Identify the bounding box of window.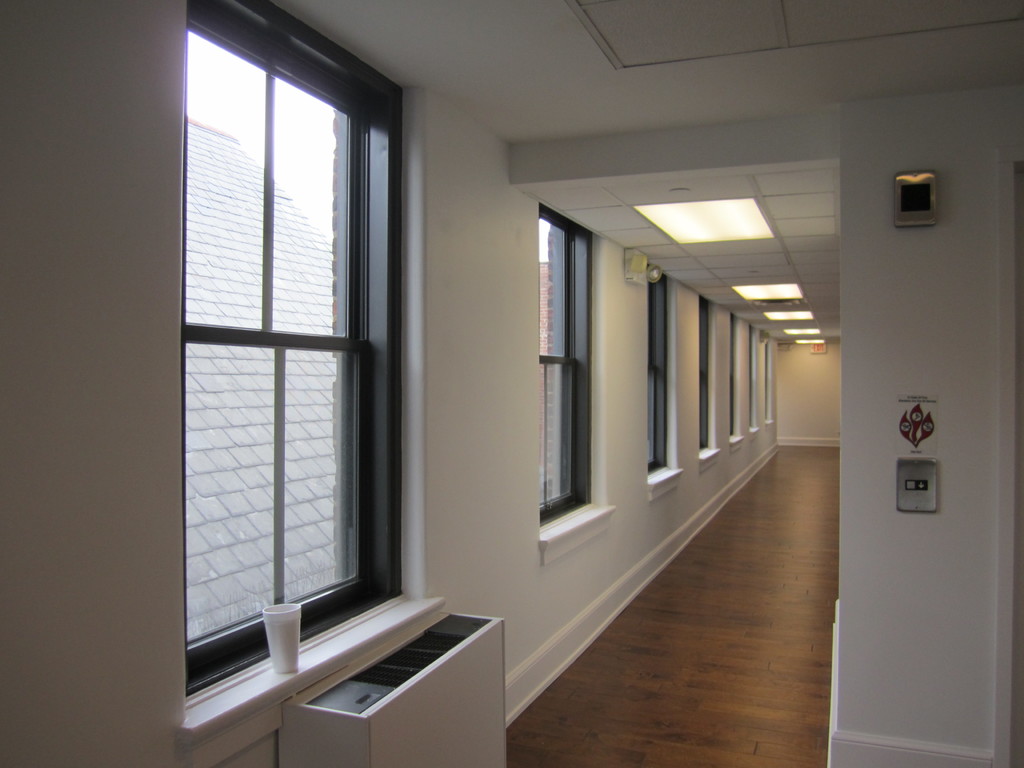
locate(721, 306, 741, 437).
